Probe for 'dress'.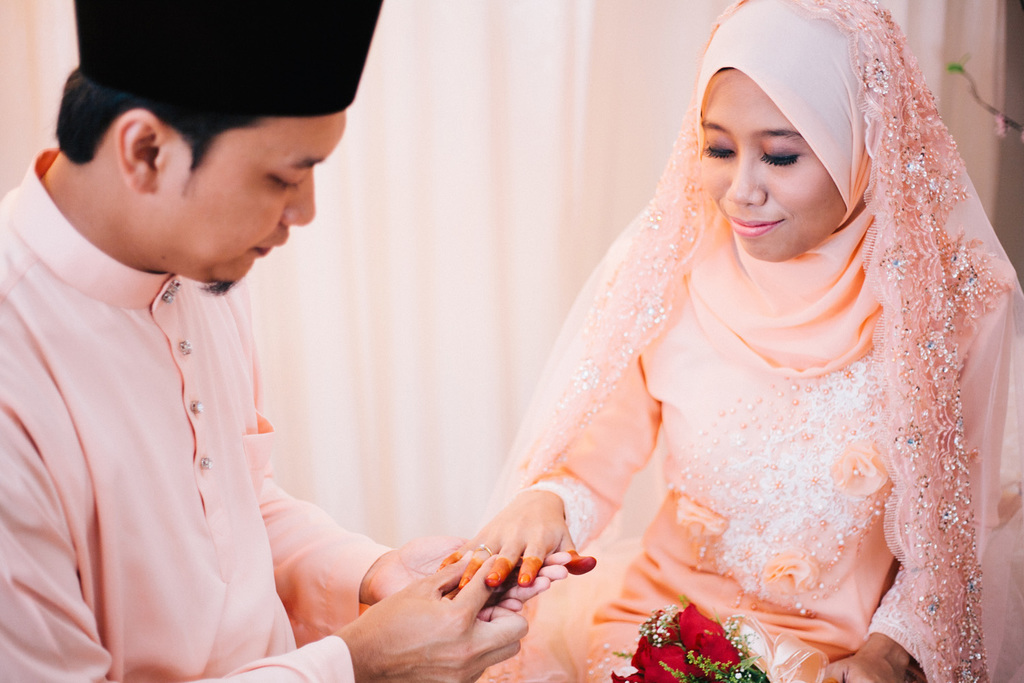
Probe result: 513:0:1015:681.
